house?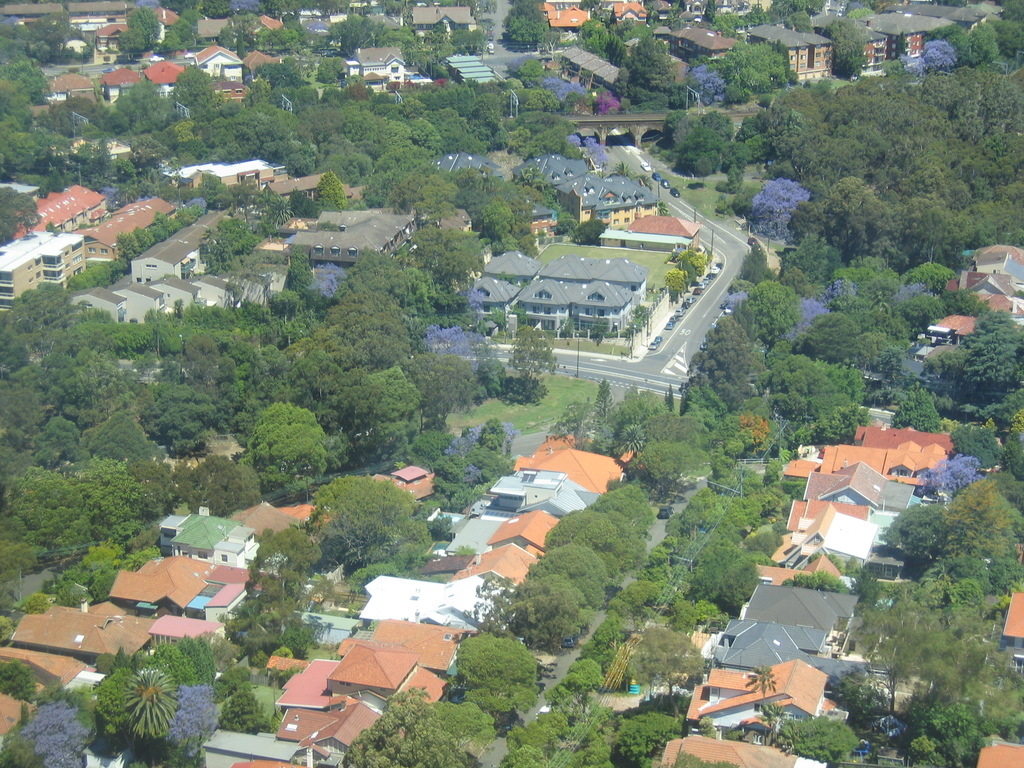
bbox=(527, 0, 969, 88)
